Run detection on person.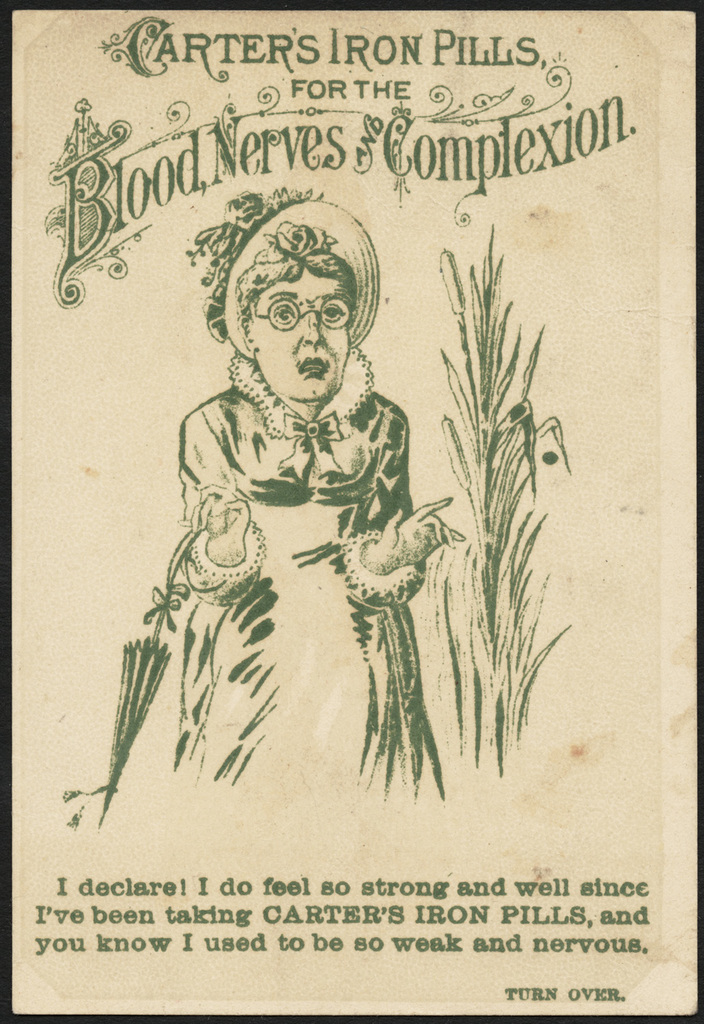
Result: {"x1": 144, "y1": 203, "x2": 452, "y2": 819}.
